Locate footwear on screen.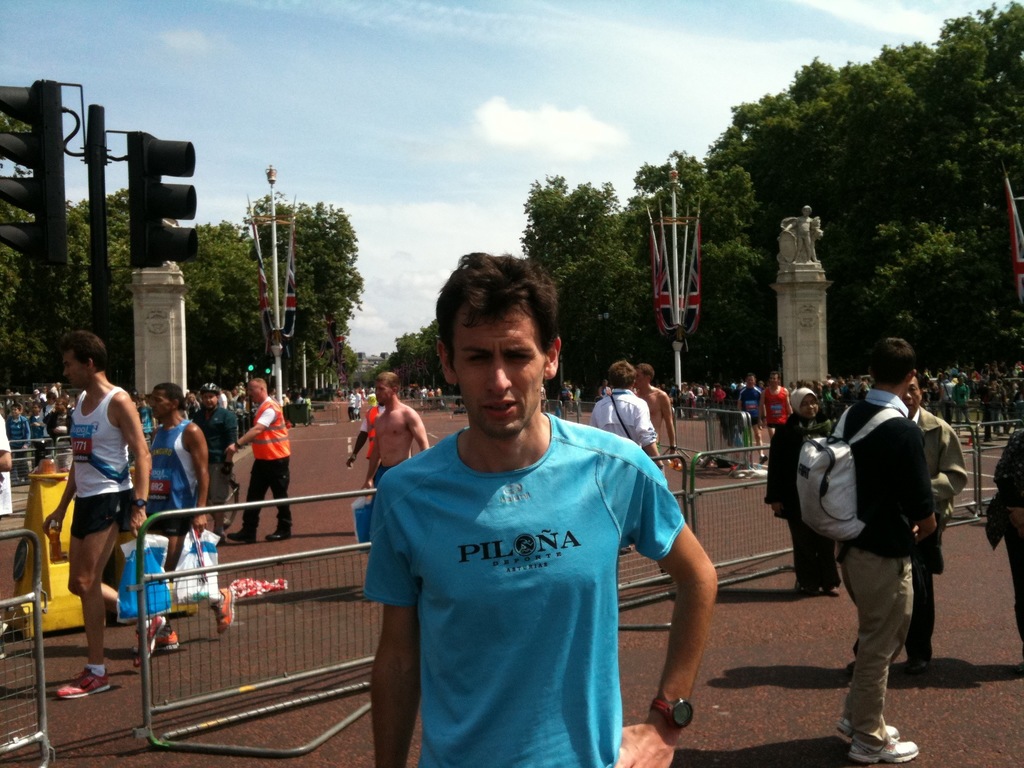
On screen at l=849, t=741, r=918, b=764.
